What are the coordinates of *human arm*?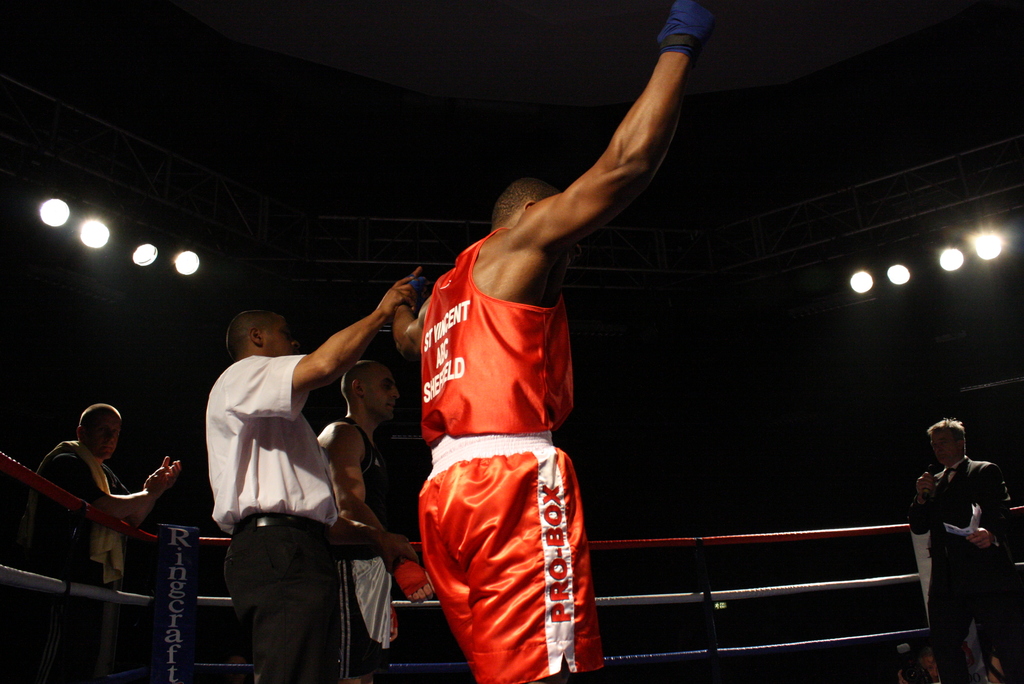
{"x1": 123, "y1": 452, "x2": 181, "y2": 532}.
